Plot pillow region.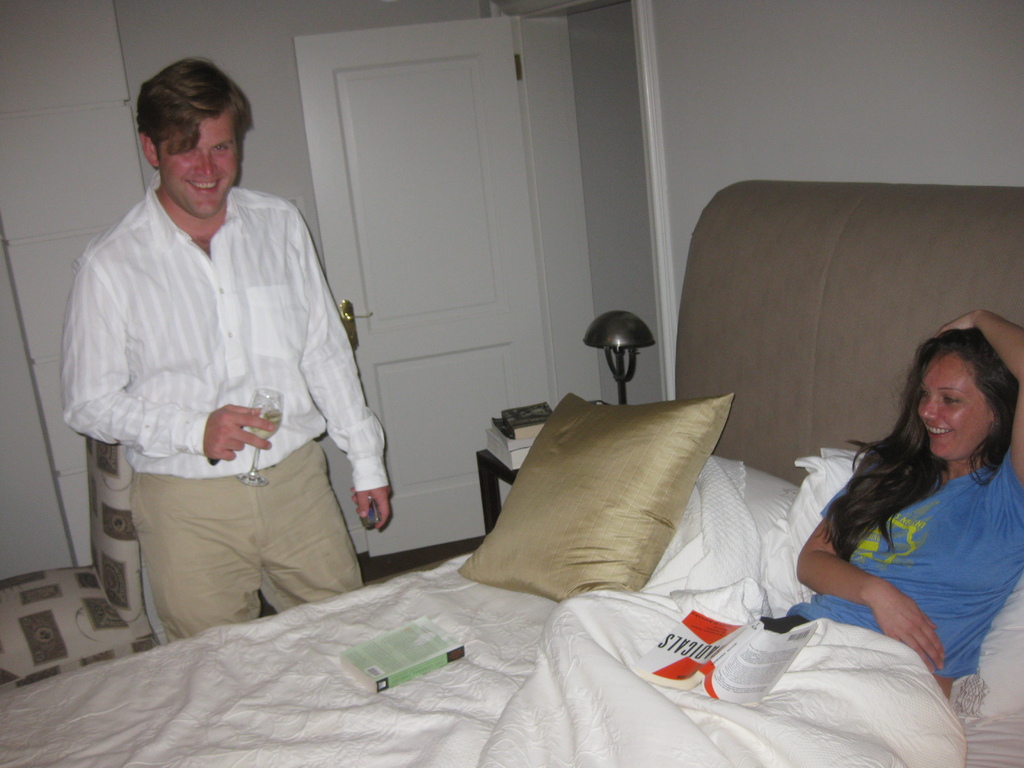
Plotted at 468,403,749,596.
